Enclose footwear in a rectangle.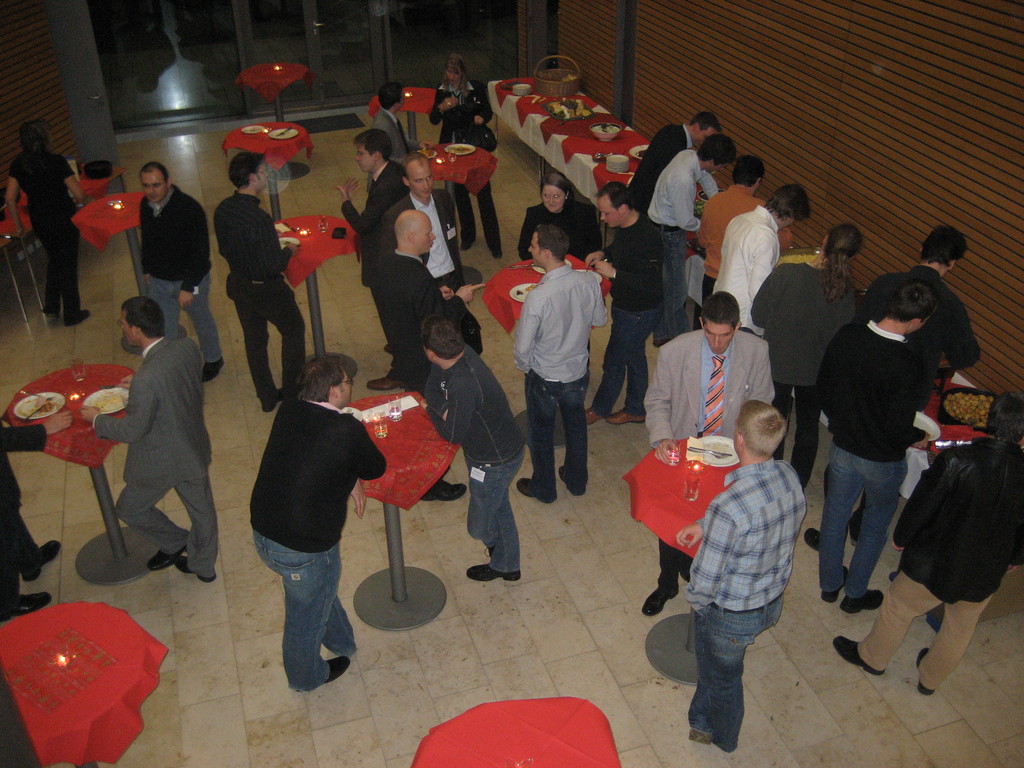
locate(147, 546, 188, 570).
